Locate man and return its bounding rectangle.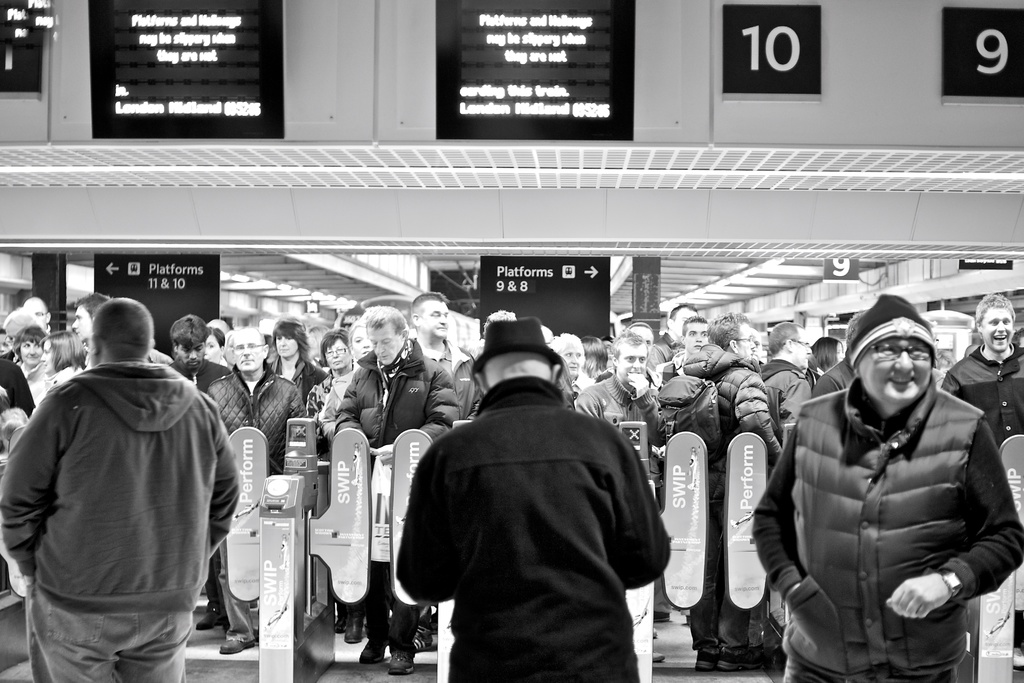
(204,325,306,655).
